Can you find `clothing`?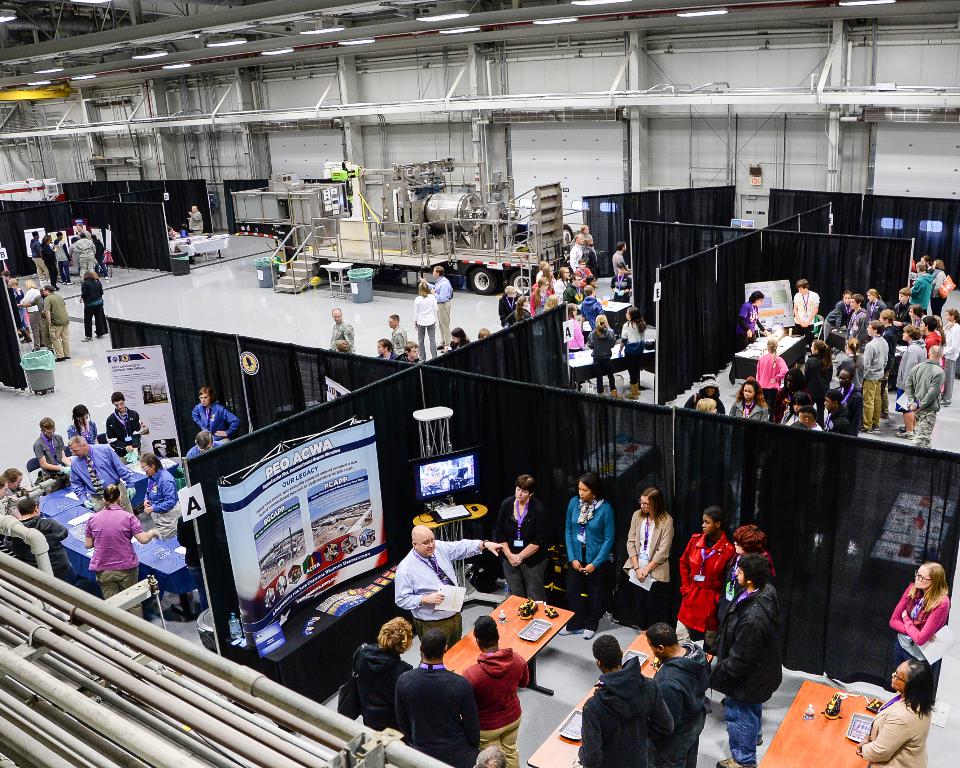
Yes, bounding box: pyautogui.locateOnScreen(943, 311, 959, 402).
